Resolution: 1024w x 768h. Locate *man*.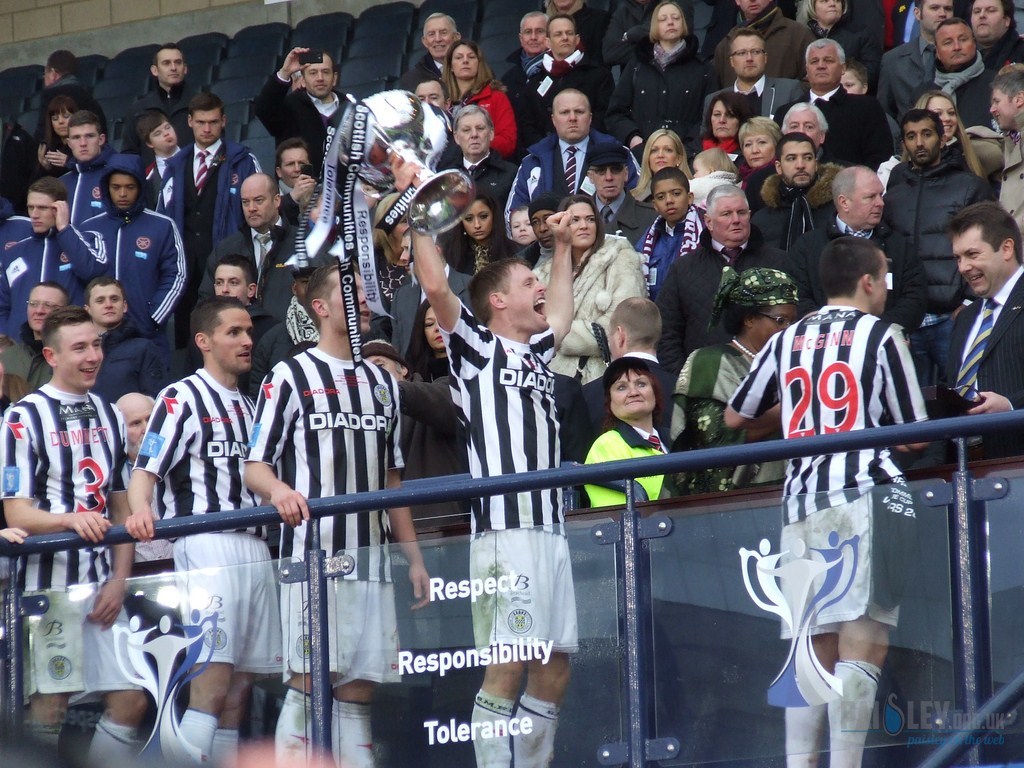
Rect(509, 16, 615, 154).
